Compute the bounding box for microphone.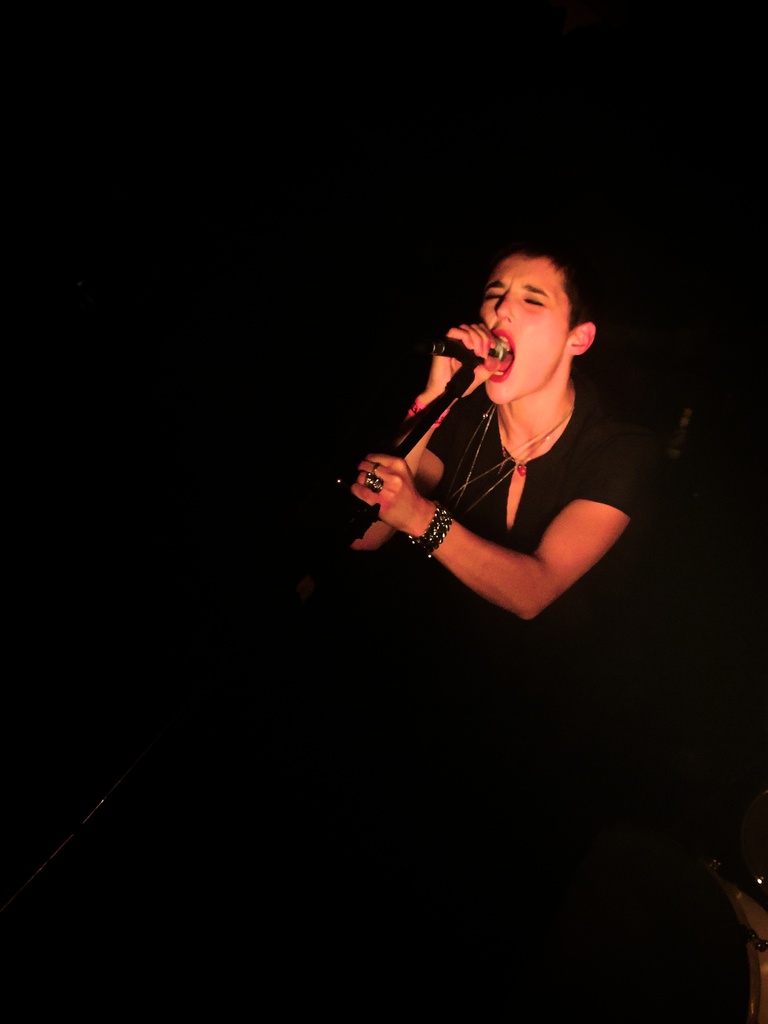
bbox=[429, 333, 506, 364].
